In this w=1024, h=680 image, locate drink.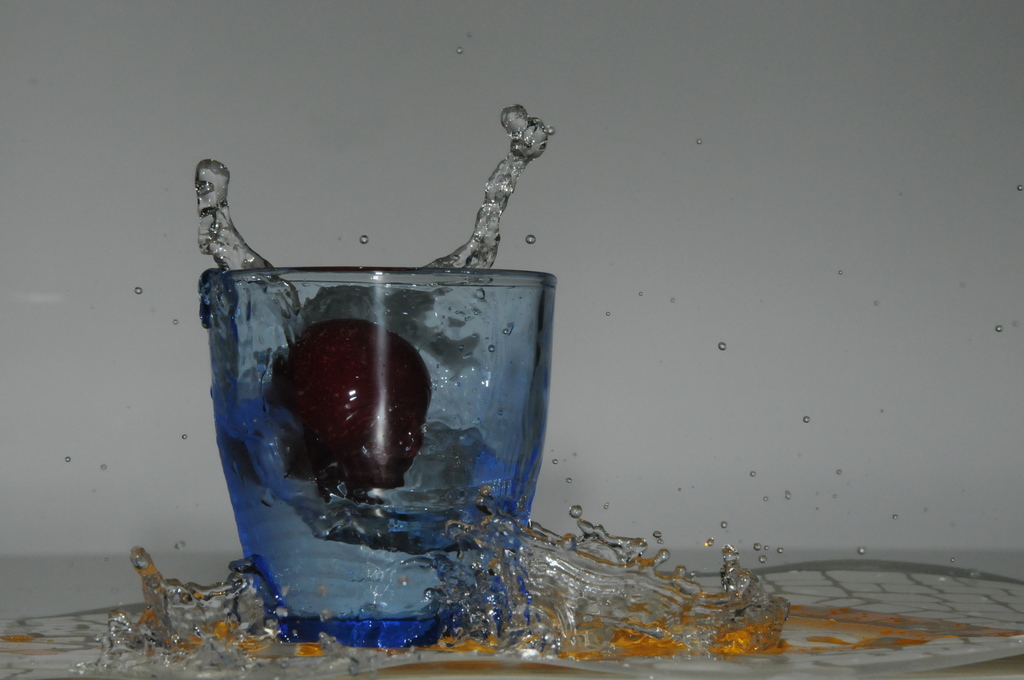
Bounding box: rect(177, 159, 558, 633).
